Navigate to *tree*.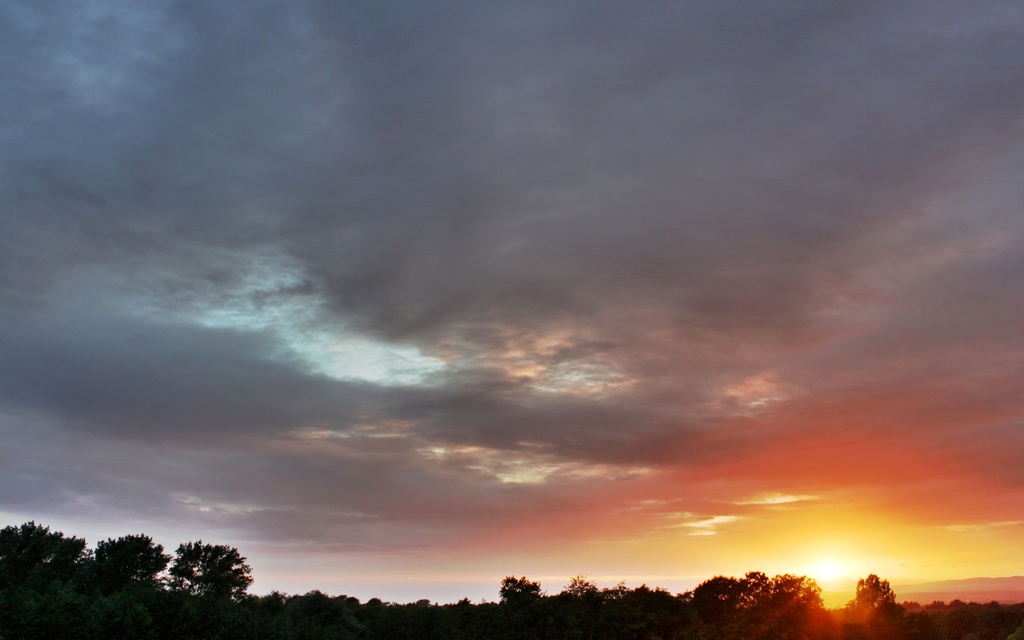
Navigation target: <box>689,572,748,605</box>.
